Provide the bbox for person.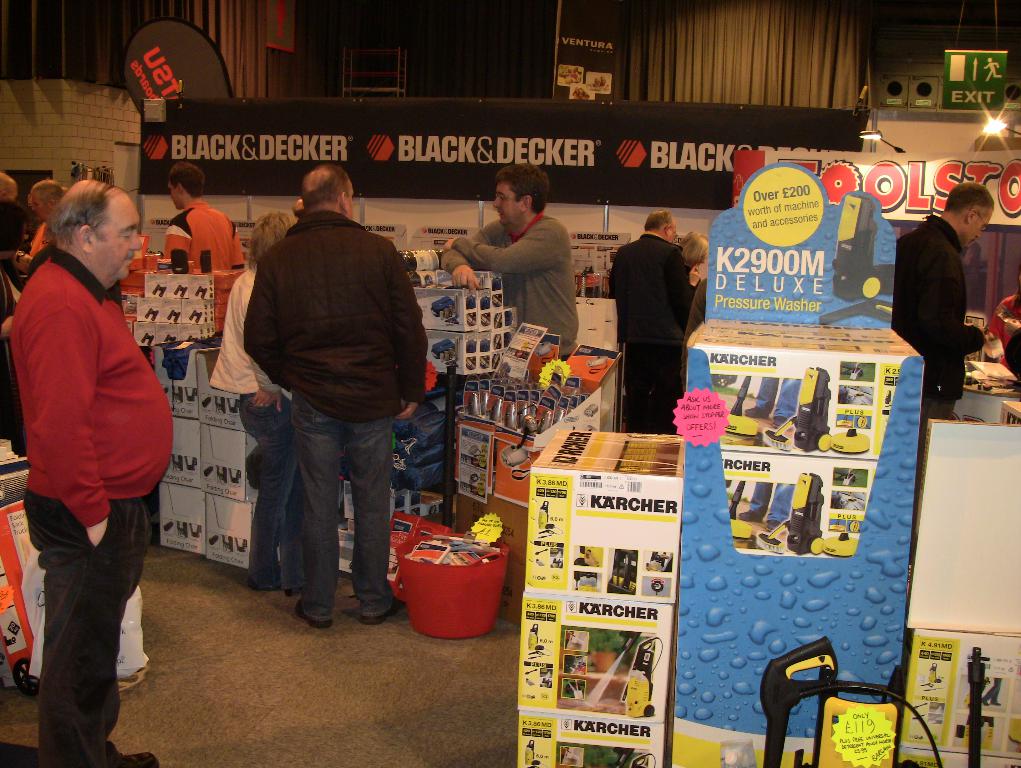
[0, 167, 24, 259].
